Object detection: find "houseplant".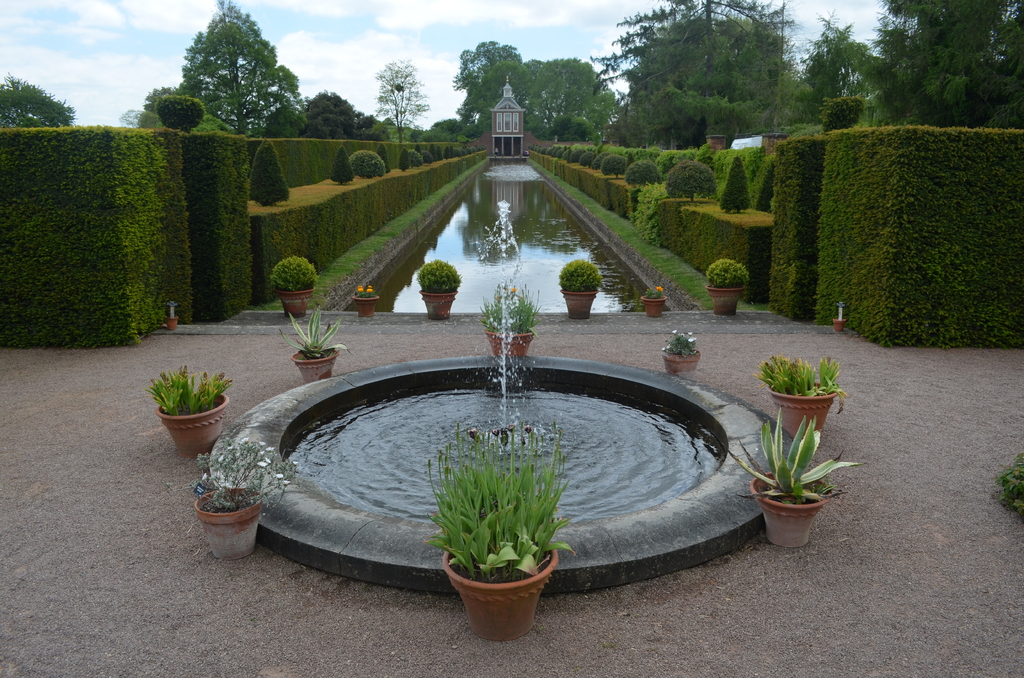
bbox=(701, 254, 751, 314).
